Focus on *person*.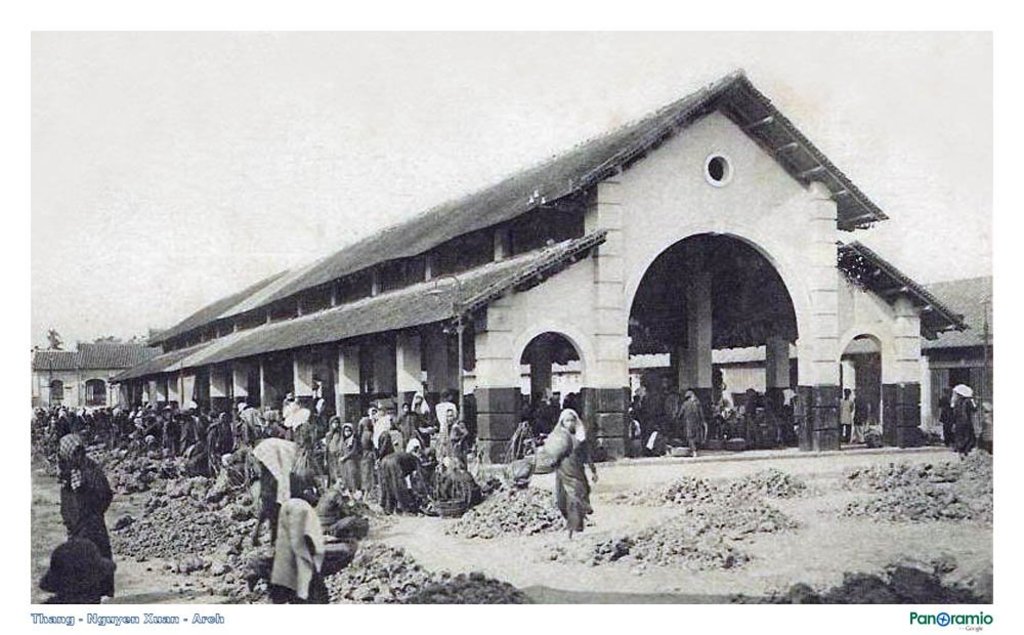
Focused at bbox=[541, 404, 602, 537].
